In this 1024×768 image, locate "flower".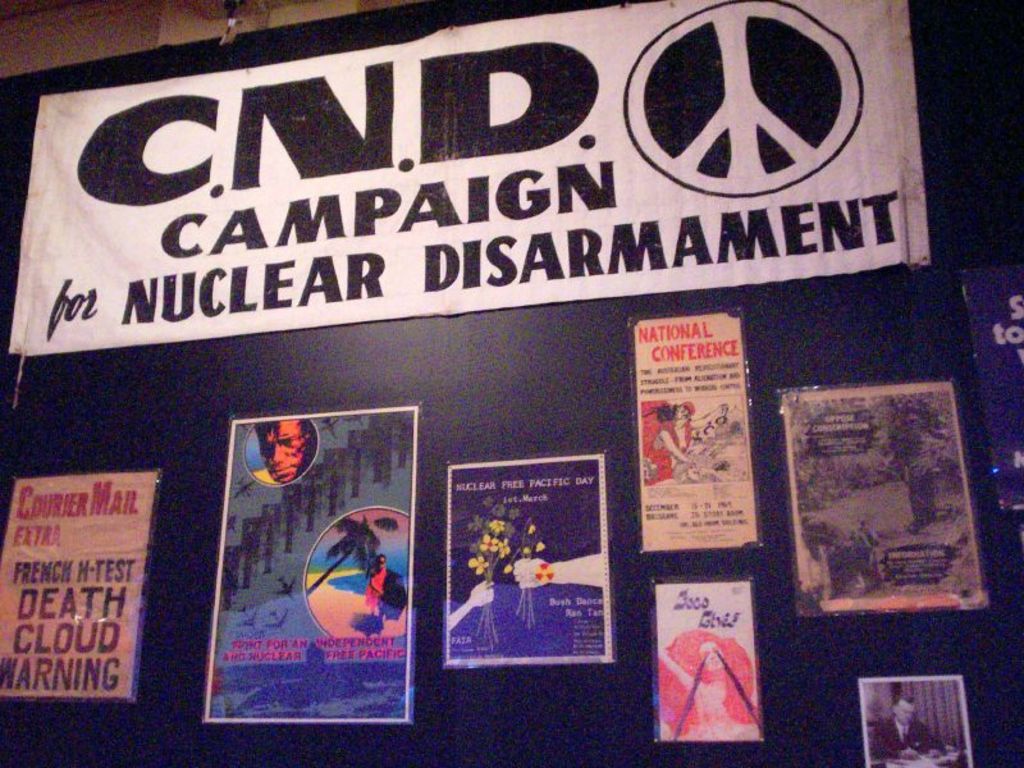
Bounding box: 536, 541, 548, 550.
